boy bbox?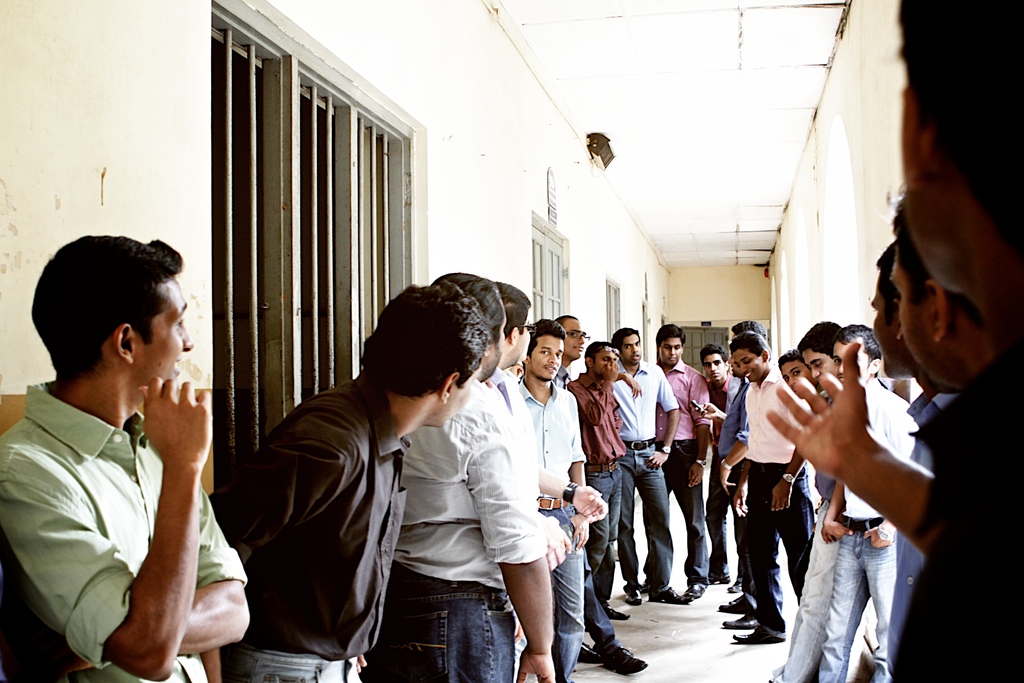
[656, 322, 708, 601]
